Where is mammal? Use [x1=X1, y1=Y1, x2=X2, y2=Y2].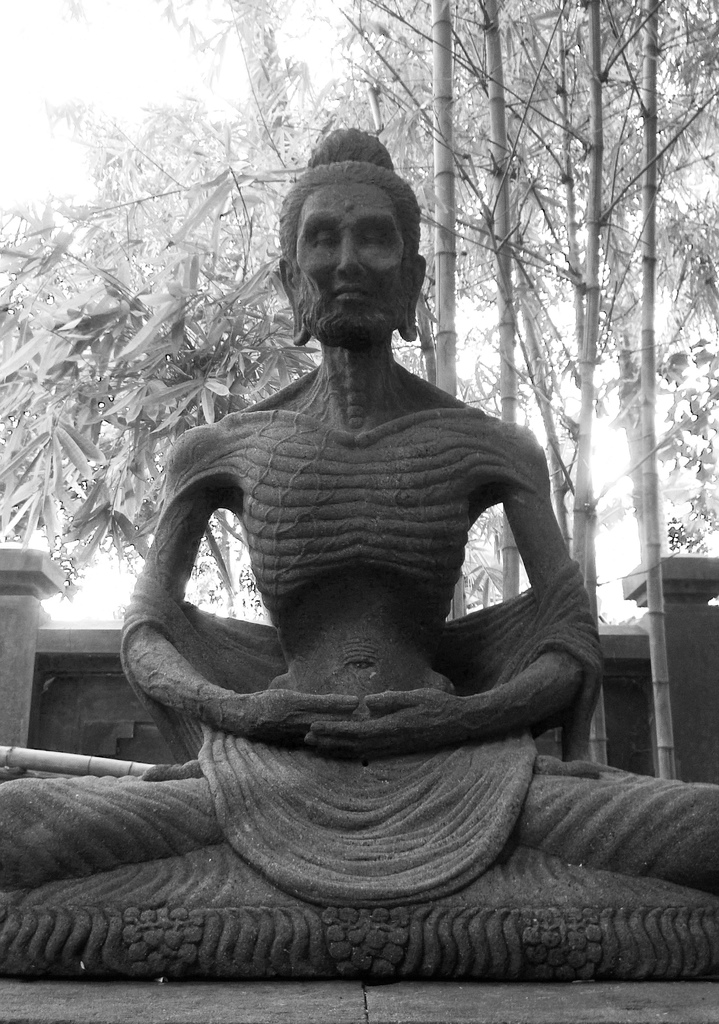
[x1=0, y1=124, x2=718, y2=904].
